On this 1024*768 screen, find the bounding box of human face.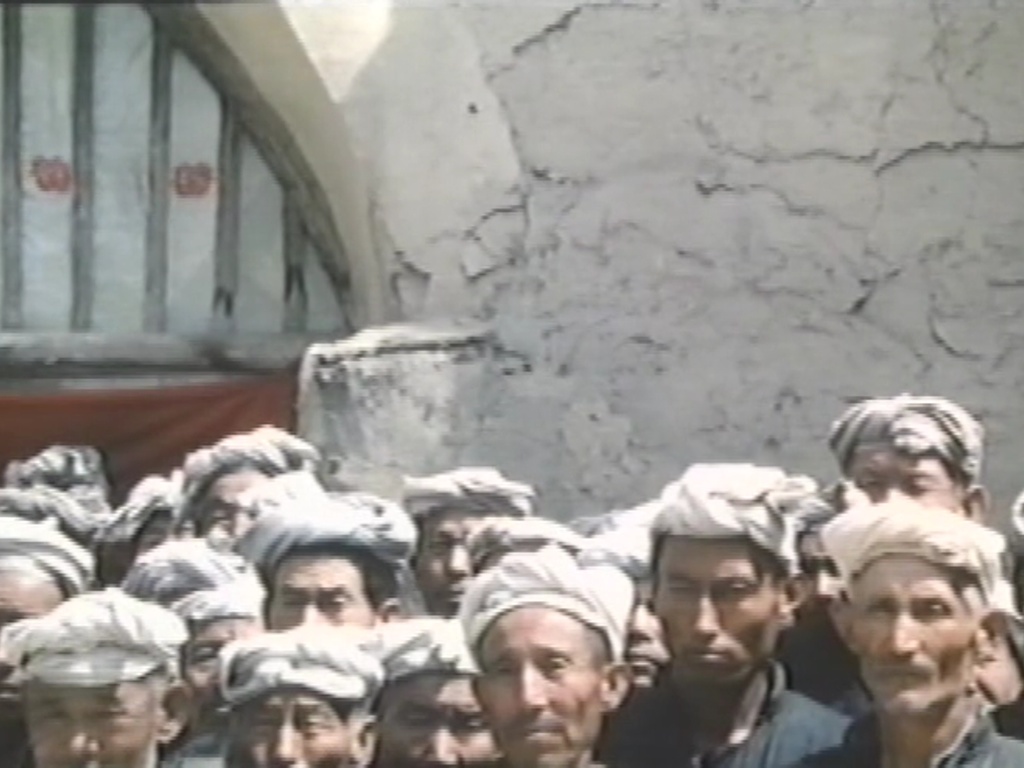
Bounding box: (657,541,782,683).
